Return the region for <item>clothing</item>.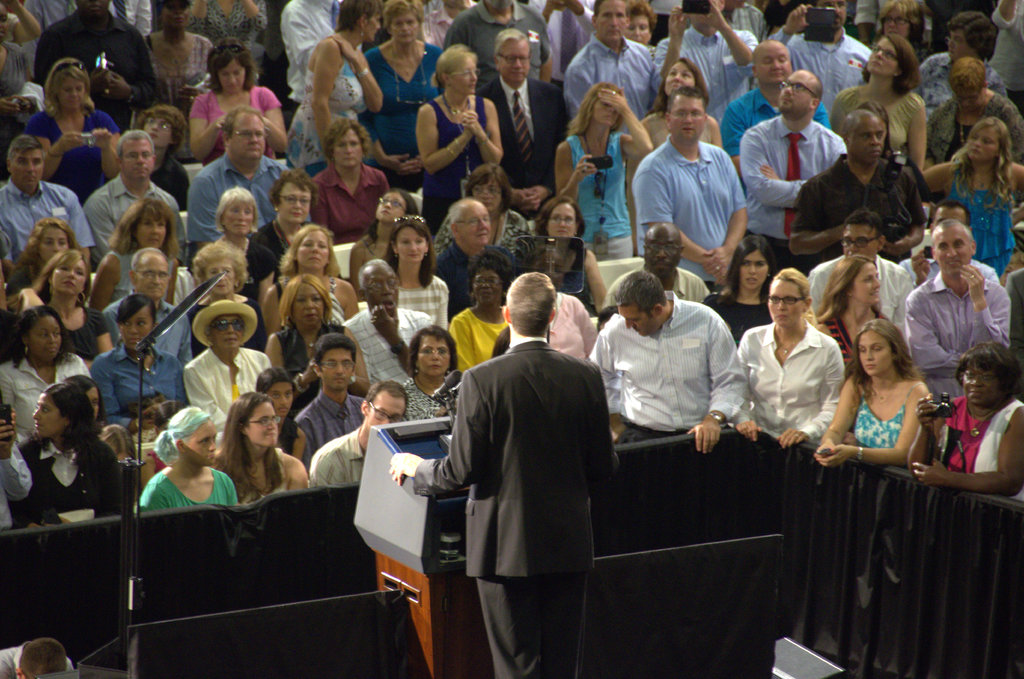
Rect(730, 1, 768, 49).
